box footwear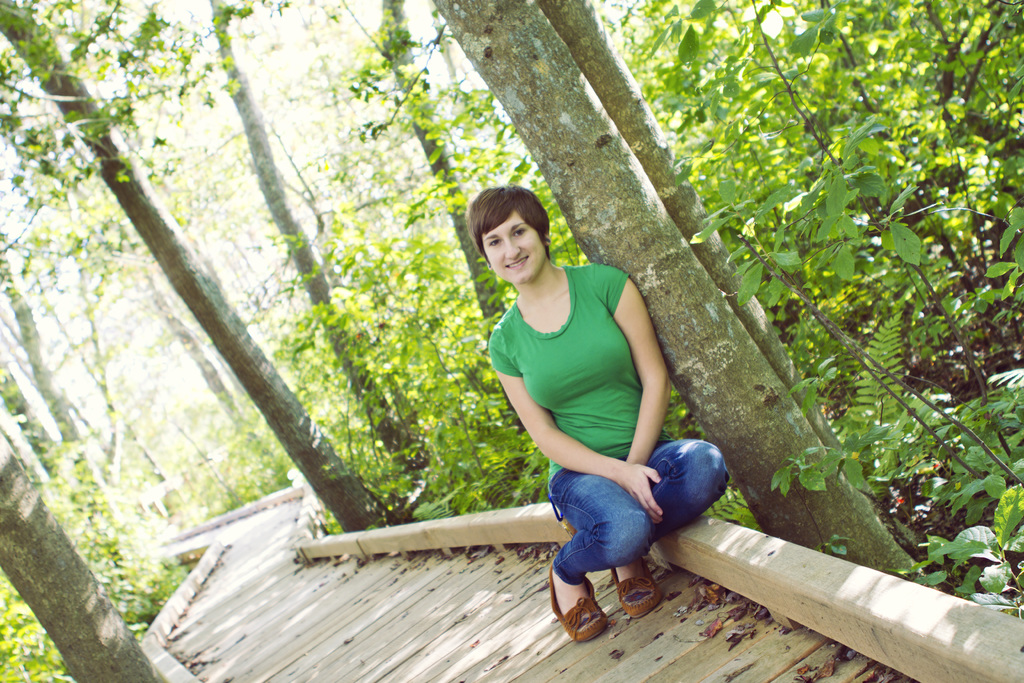
bbox=(610, 559, 662, 618)
